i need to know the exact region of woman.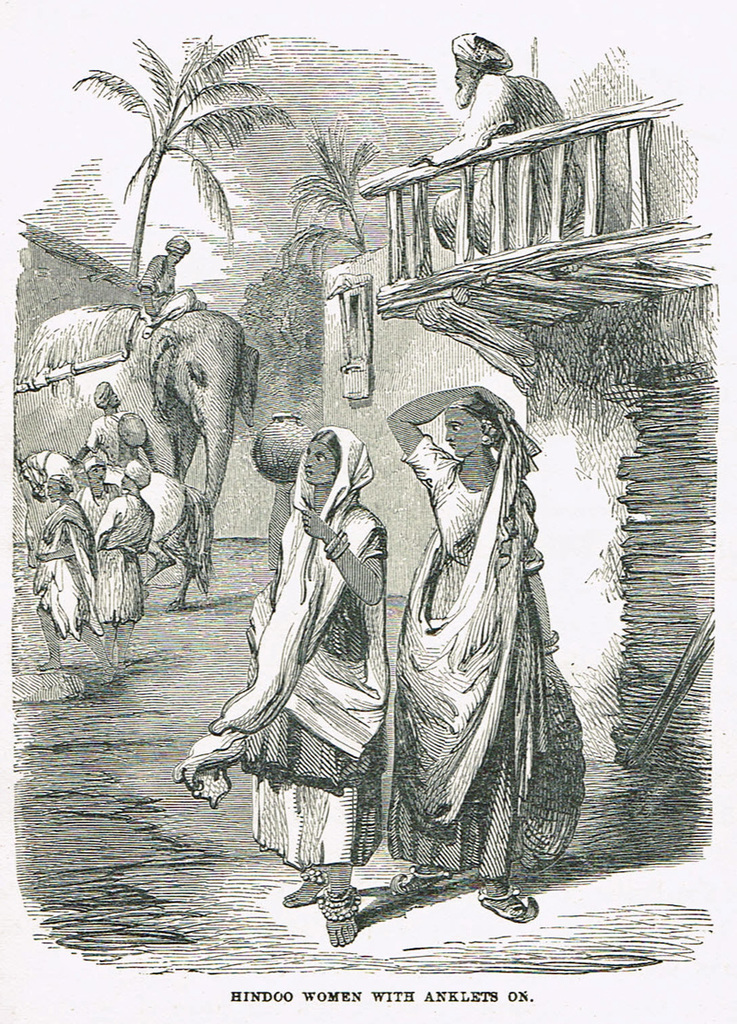
Region: (173,426,394,949).
